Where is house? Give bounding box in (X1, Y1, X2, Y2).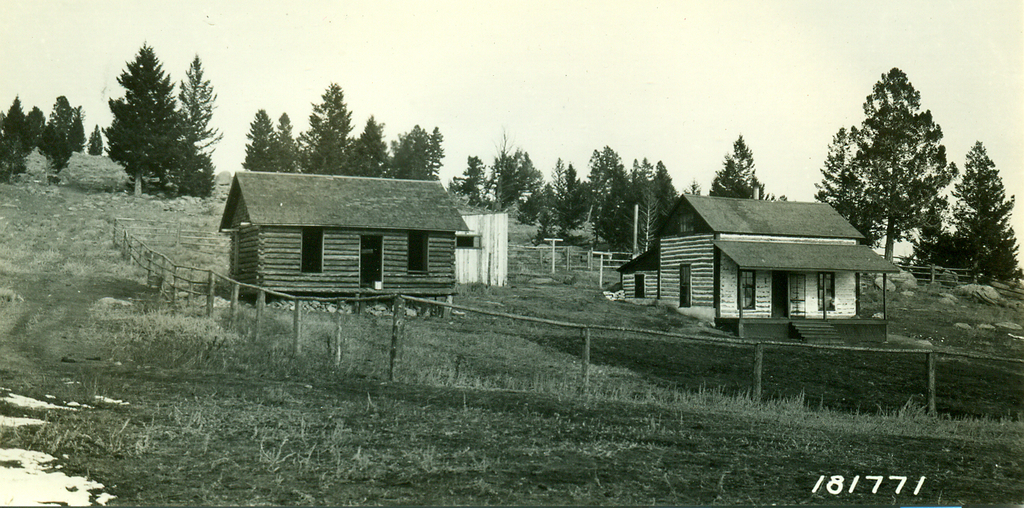
(618, 188, 898, 321).
